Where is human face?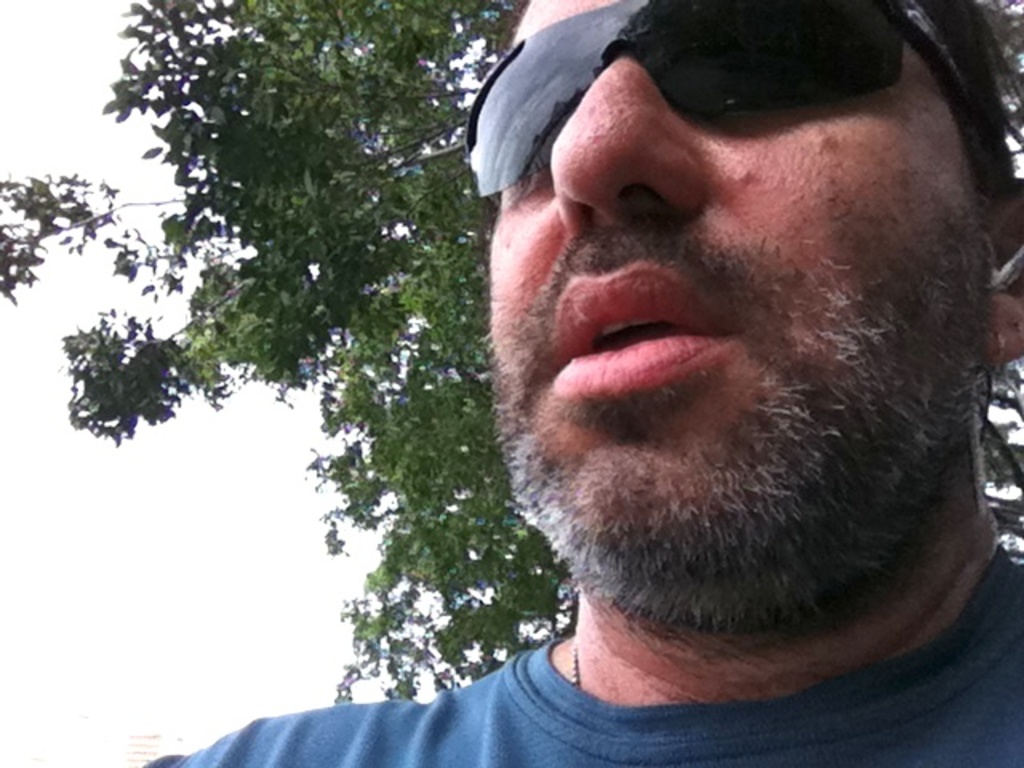
[478,3,989,616].
